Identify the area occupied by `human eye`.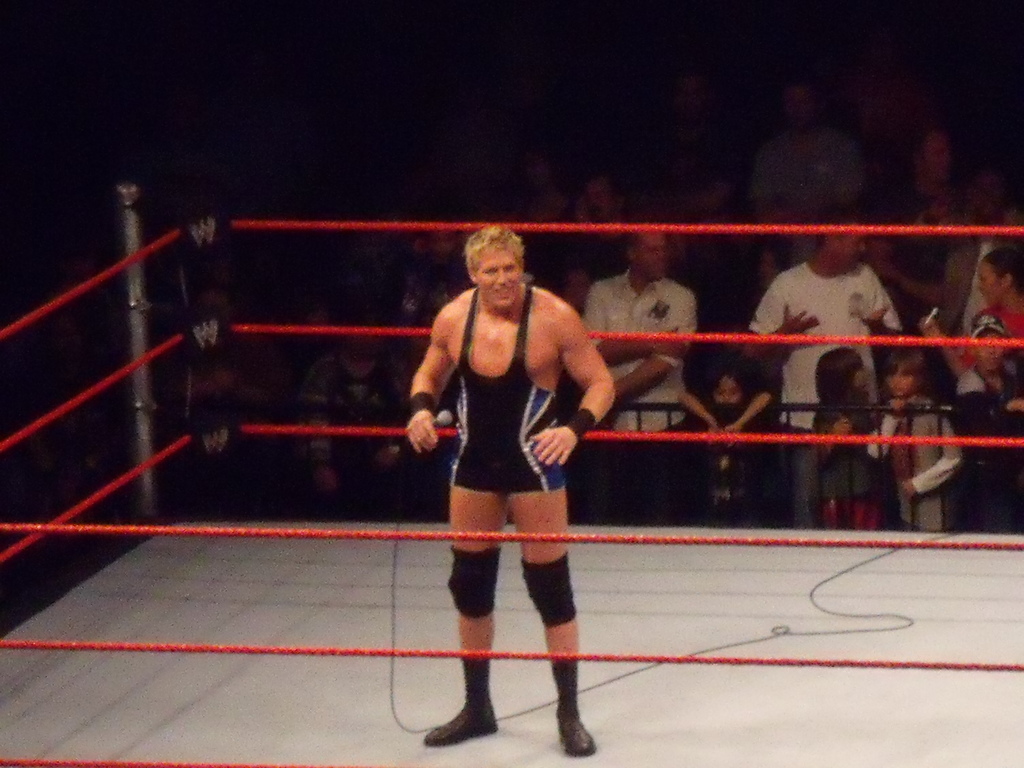
Area: box(484, 267, 497, 274).
